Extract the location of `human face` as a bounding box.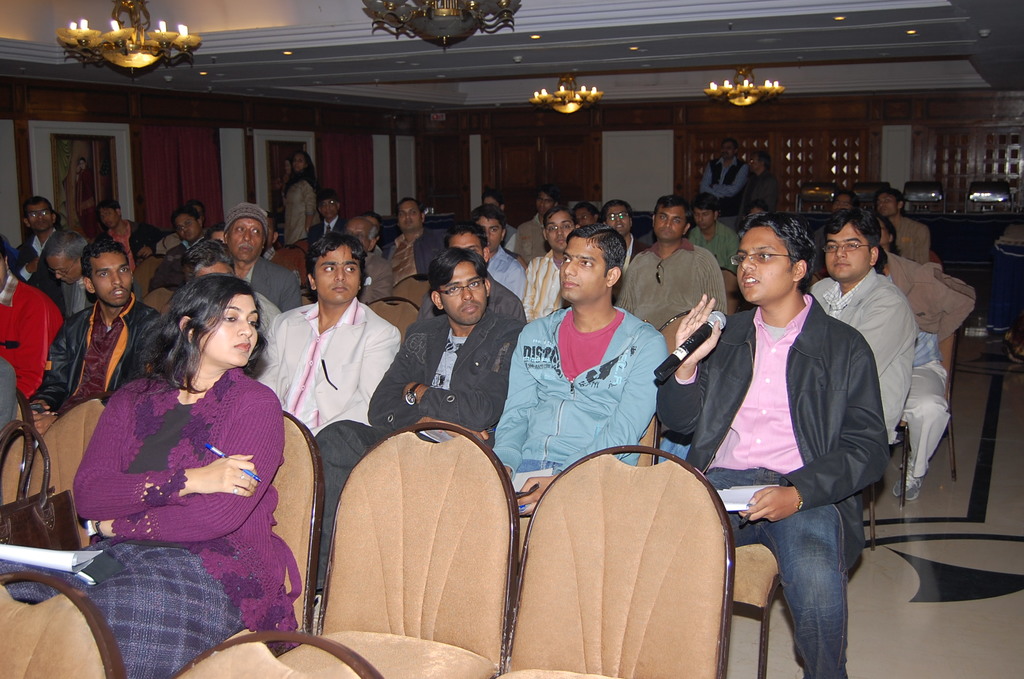
[344,218,371,254].
